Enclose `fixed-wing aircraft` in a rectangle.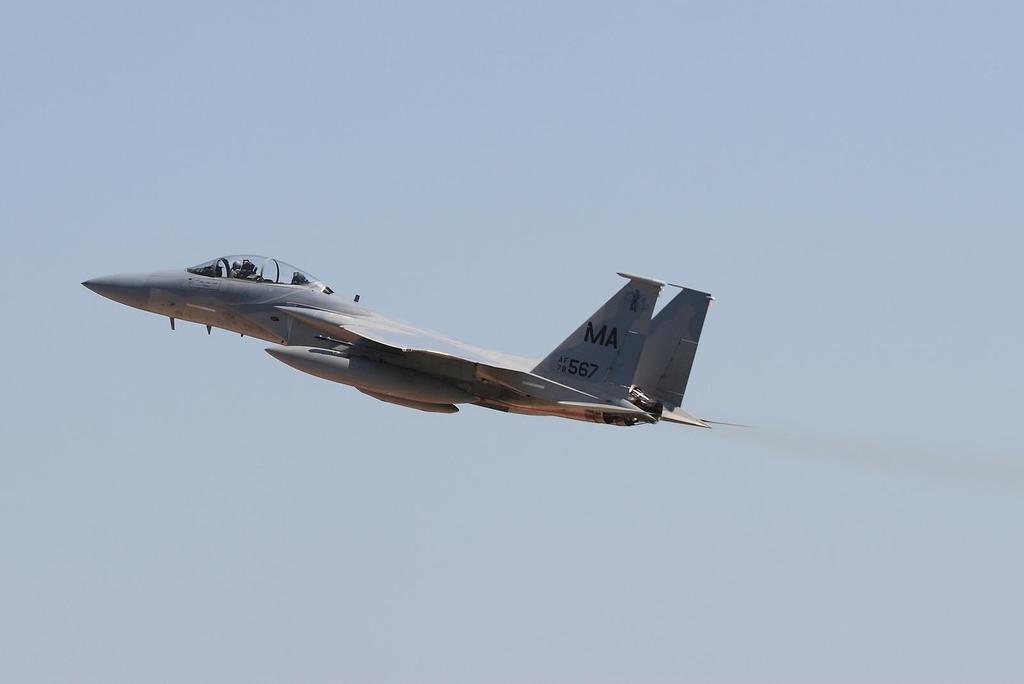
x1=78, y1=251, x2=754, y2=423.
